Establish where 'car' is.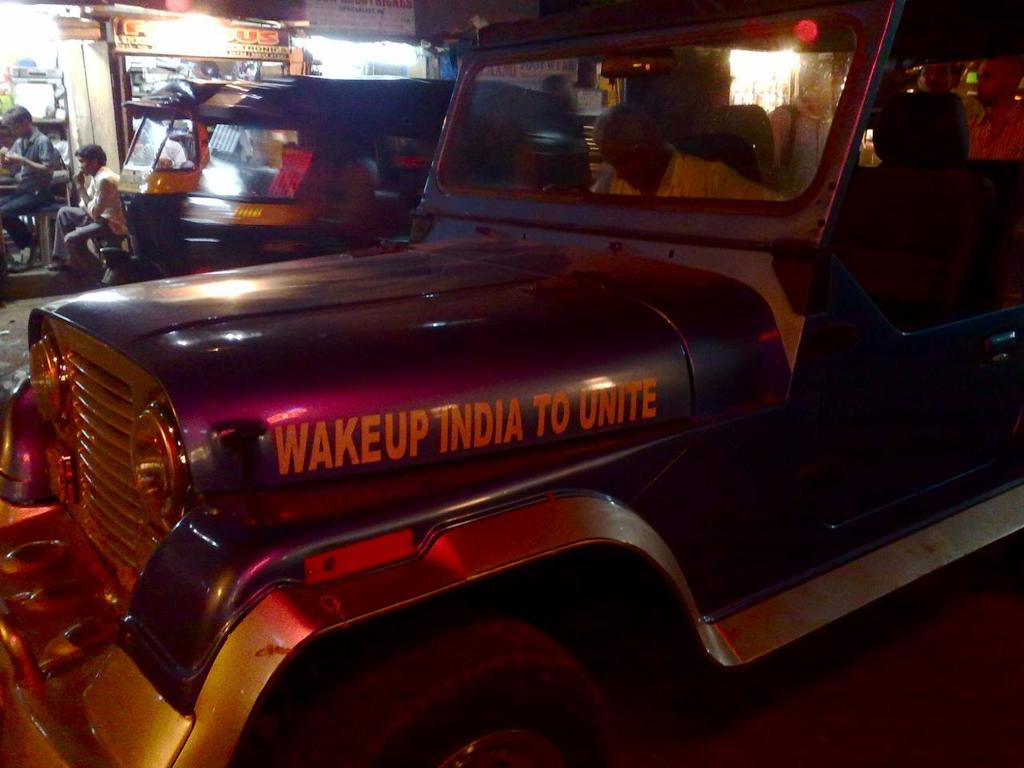
Established at pyautogui.locateOnScreen(0, 54, 1022, 745).
